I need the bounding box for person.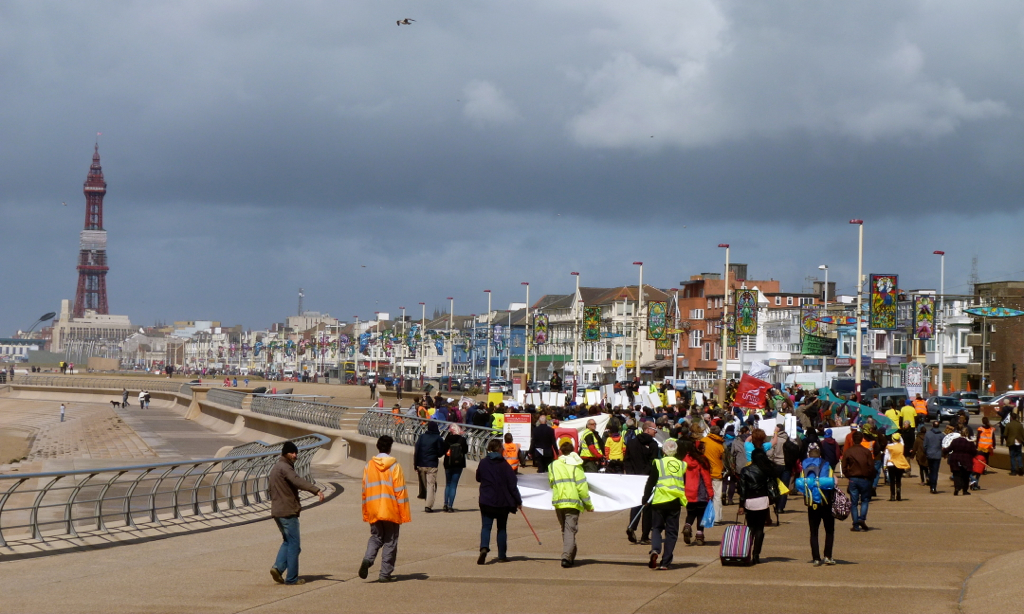
Here it is: {"left": 140, "top": 389, "right": 144, "bottom": 405}.
